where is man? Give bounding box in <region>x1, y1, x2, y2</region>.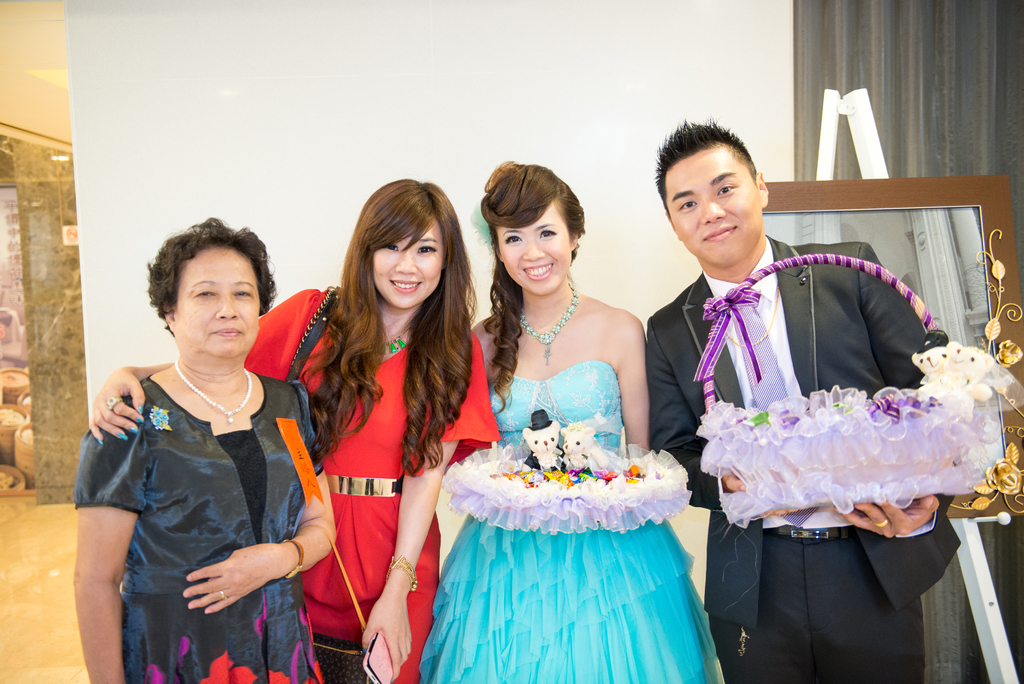
<region>641, 116, 966, 683</region>.
